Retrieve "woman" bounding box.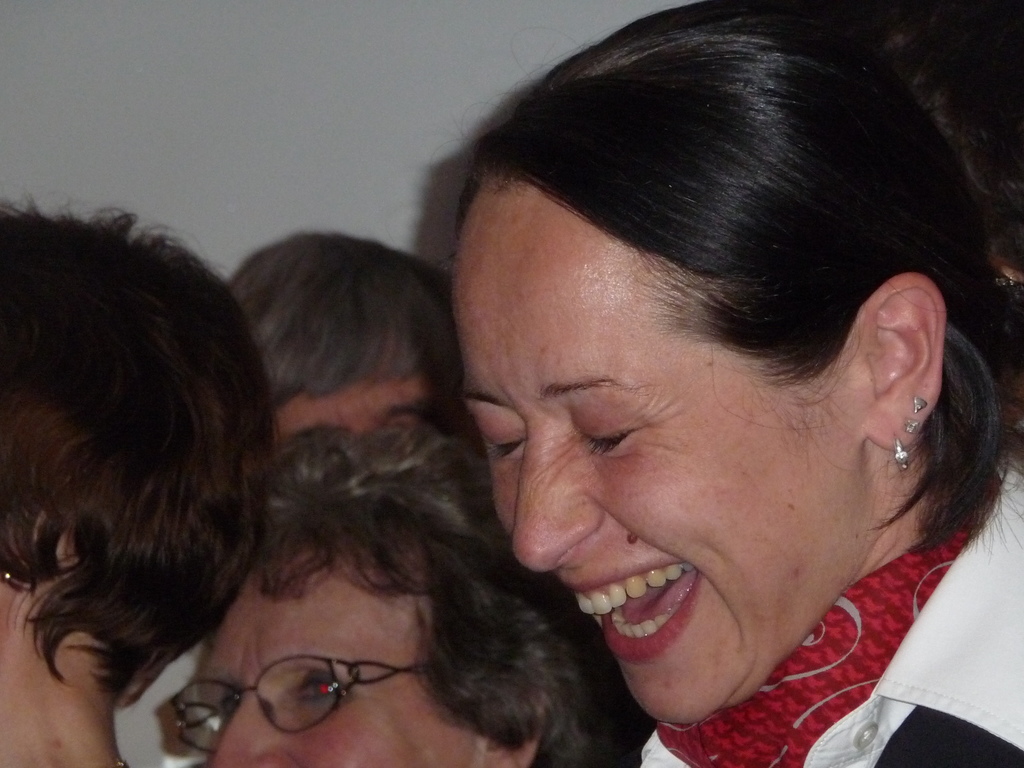
Bounding box: (0, 197, 286, 767).
